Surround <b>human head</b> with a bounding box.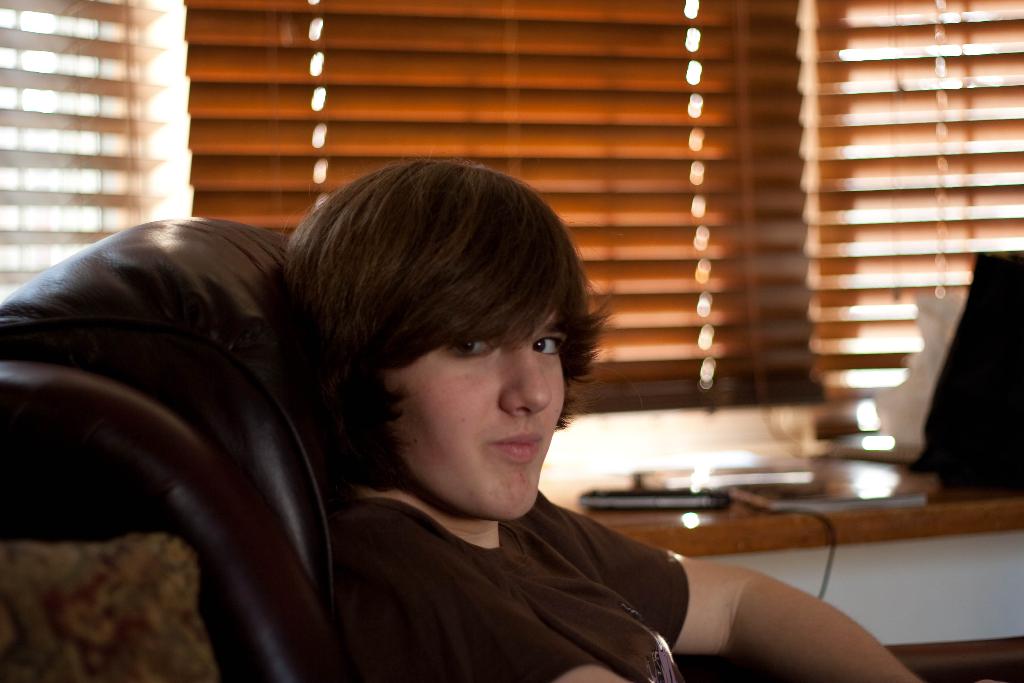
288:155:605:513.
